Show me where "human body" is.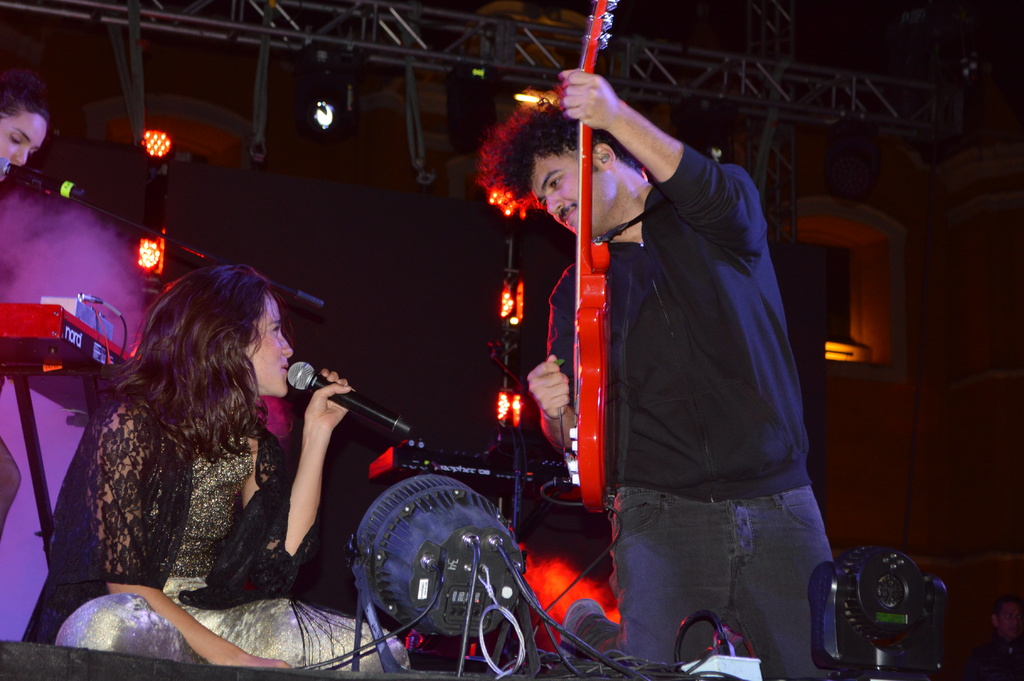
"human body" is at select_region(47, 214, 452, 680).
